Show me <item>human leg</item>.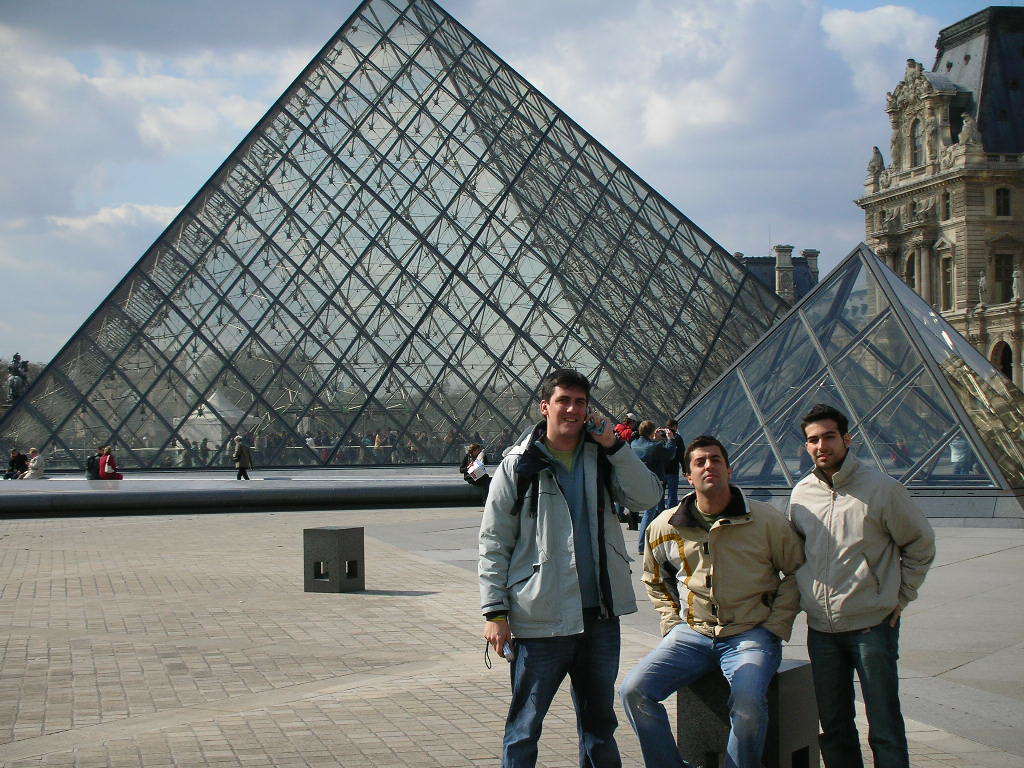
<item>human leg</item> is here: select_region(668, 469, 680, 507).
